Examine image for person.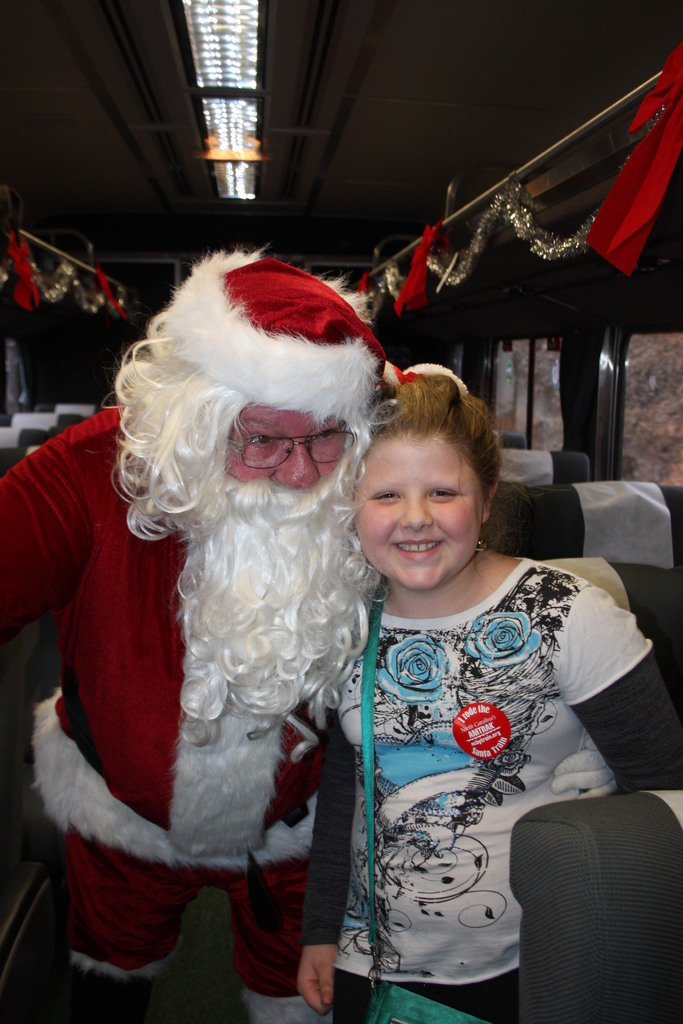
Examination result: <bbox>50, 205, 428, 1023</bbox>.
